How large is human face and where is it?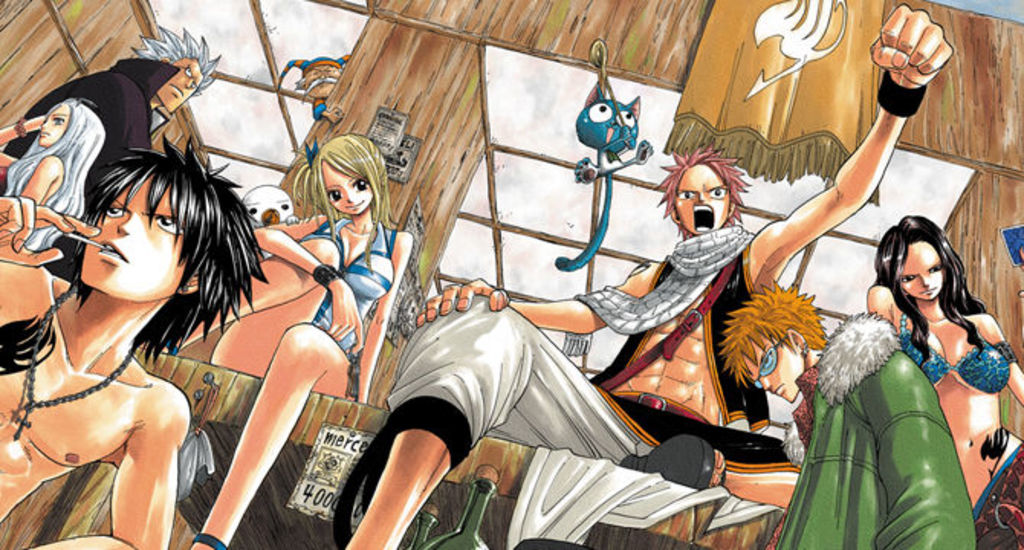
Bounding box: Rect(744, 345, 799, 405).
